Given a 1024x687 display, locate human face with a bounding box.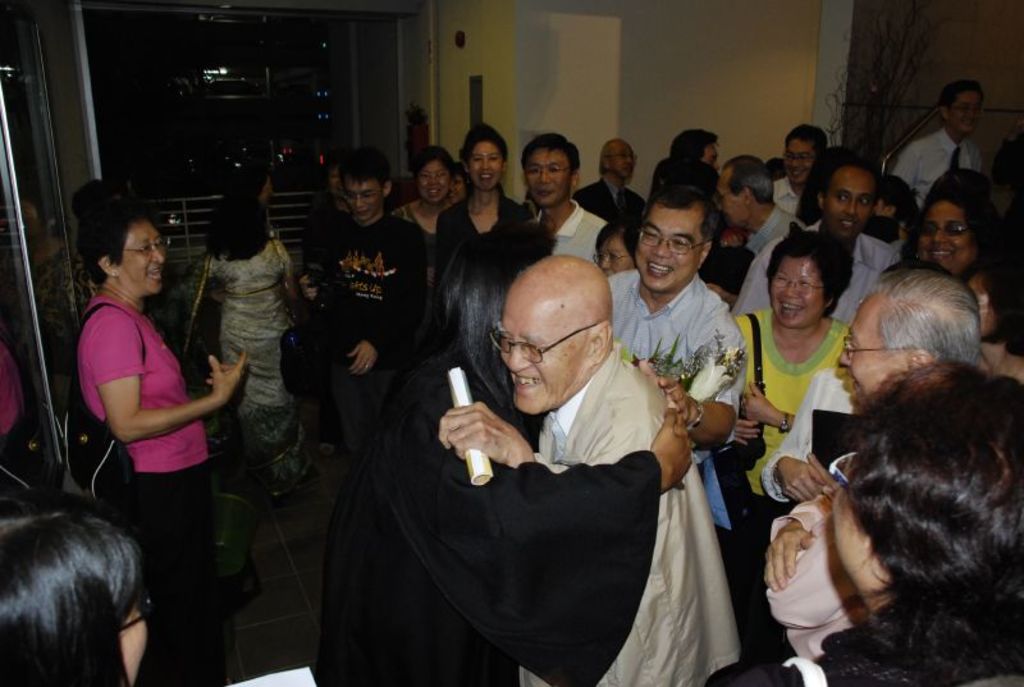
Located: 824/173/878/243.
